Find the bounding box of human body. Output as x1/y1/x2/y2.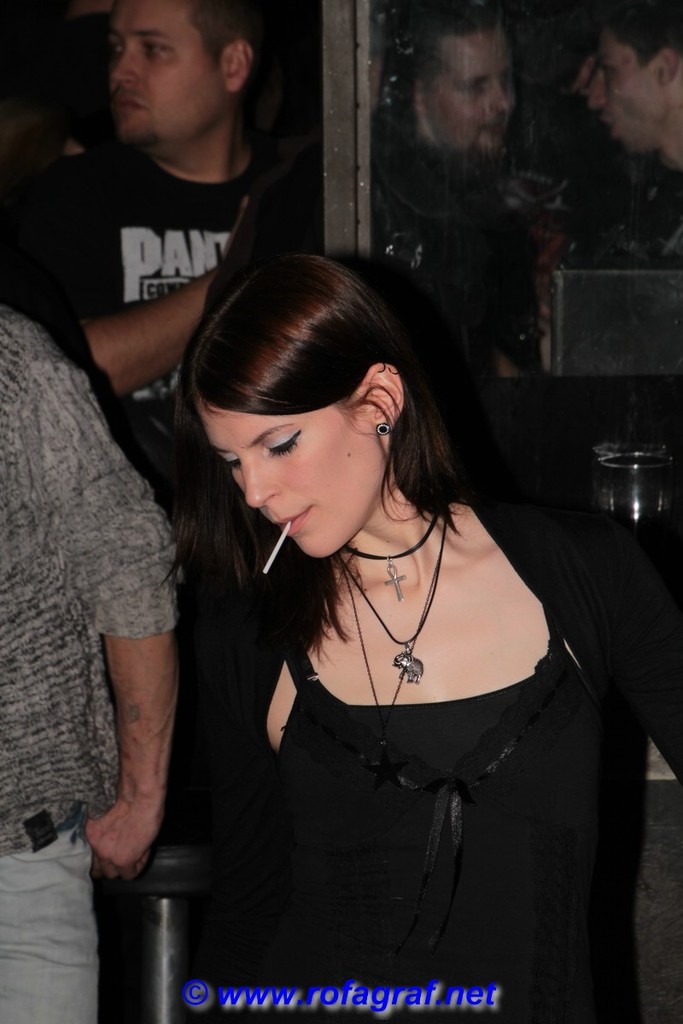
13/0/296/484.
